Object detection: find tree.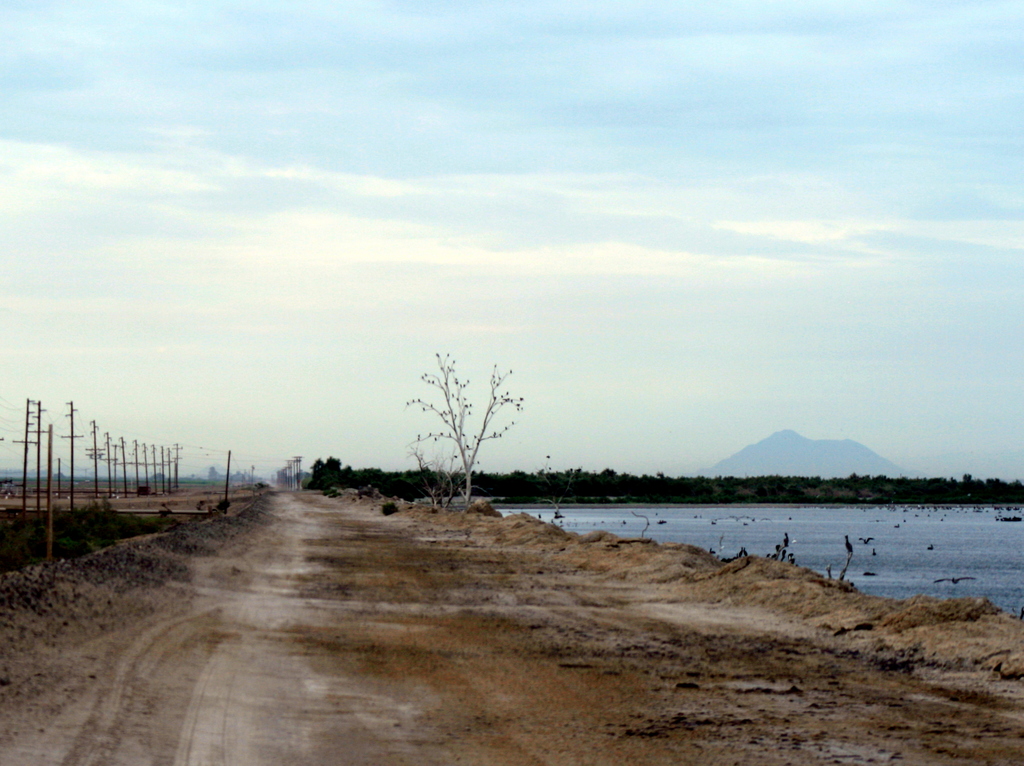
left=398, top=333, right=497, bottom=488.
